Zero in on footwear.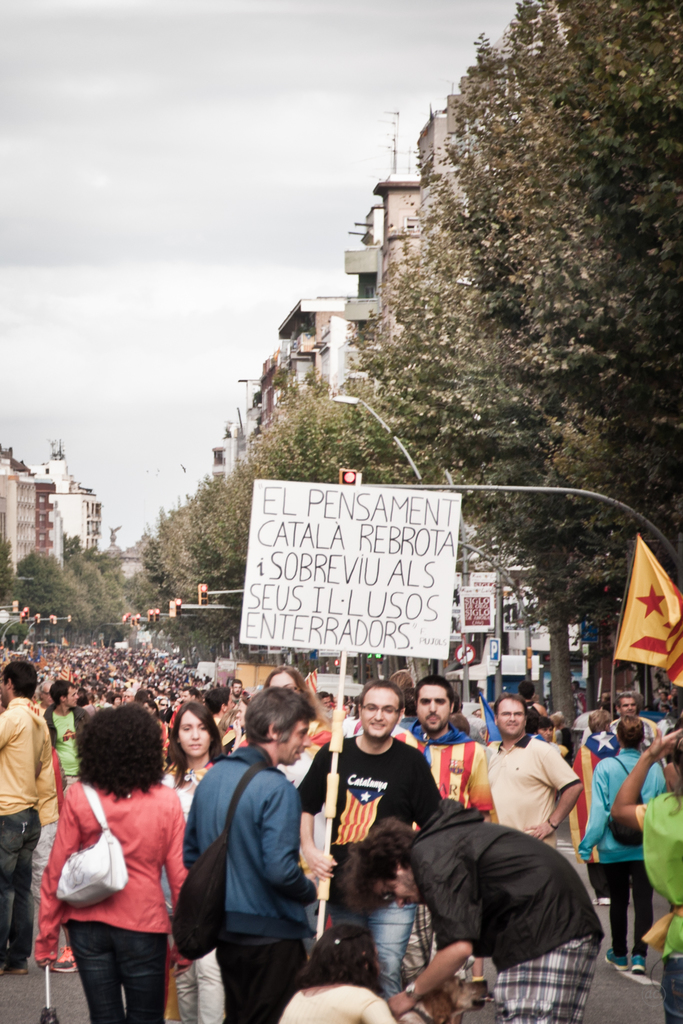
Zeroed in: 605 947 628 973.
